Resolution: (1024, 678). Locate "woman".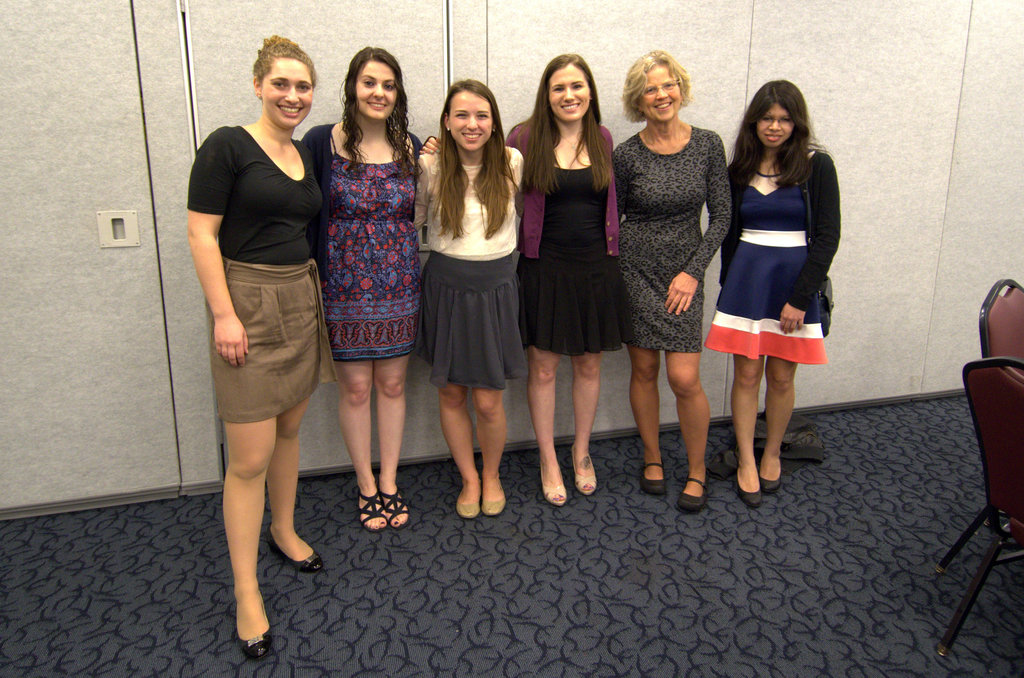
detection(417, 51, 628, 507).
